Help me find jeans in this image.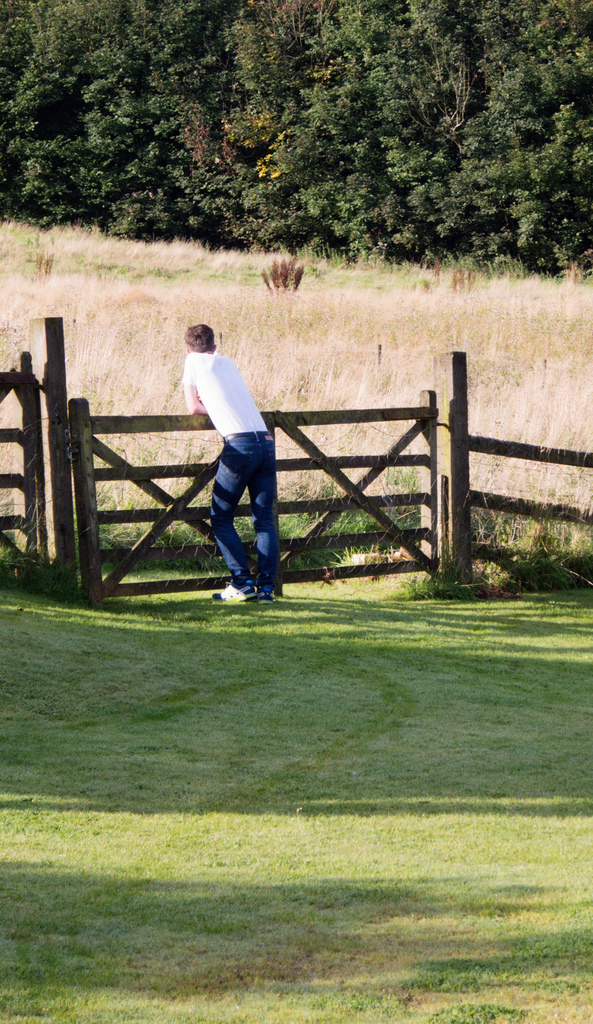
Found it: bbox=[204, 424, 277, 605].
